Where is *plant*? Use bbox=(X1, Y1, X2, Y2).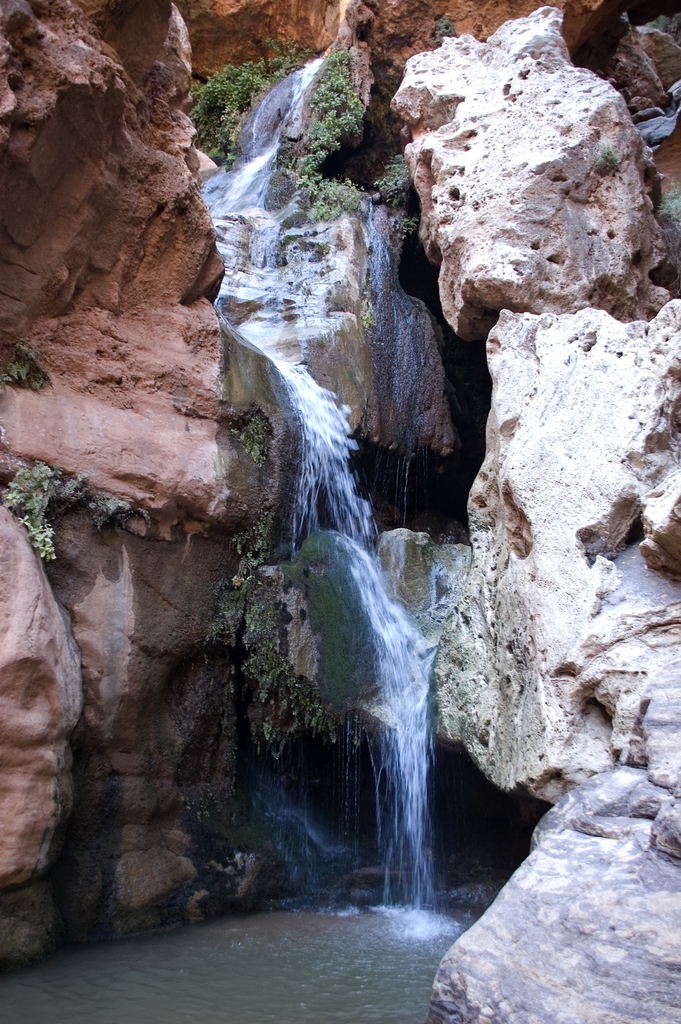
bbox=(192, 39, 304, 149).
